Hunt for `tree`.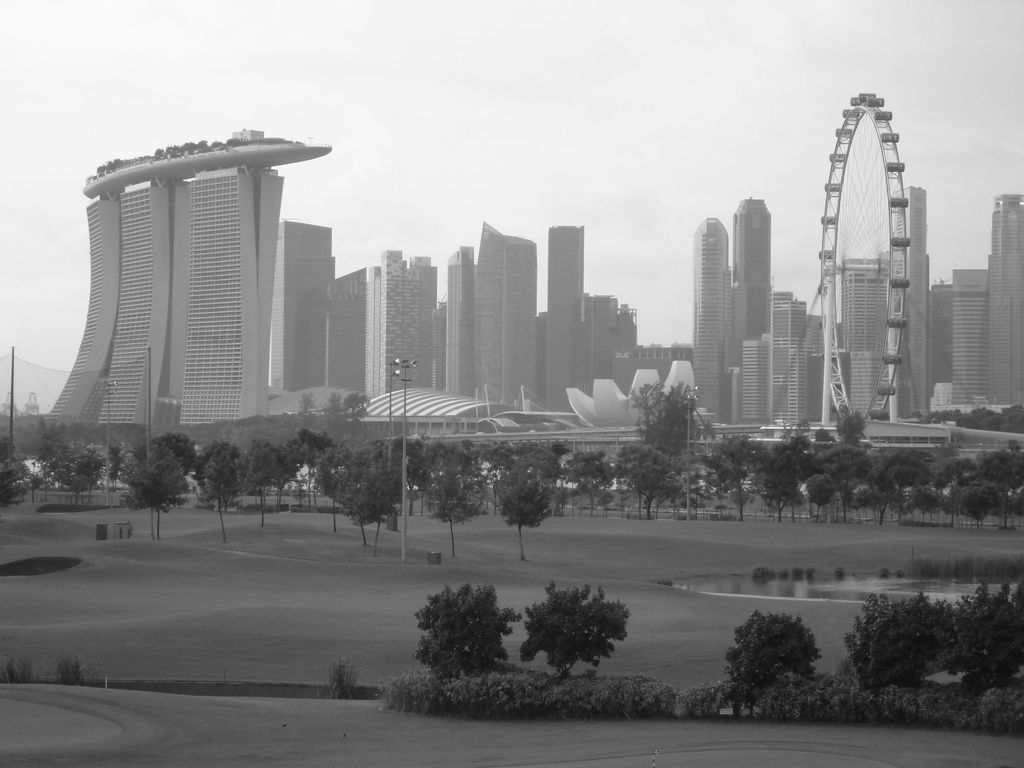
Hunted down at {"left": 840, "top": 593, "right": 961, "bottom": 695}.
